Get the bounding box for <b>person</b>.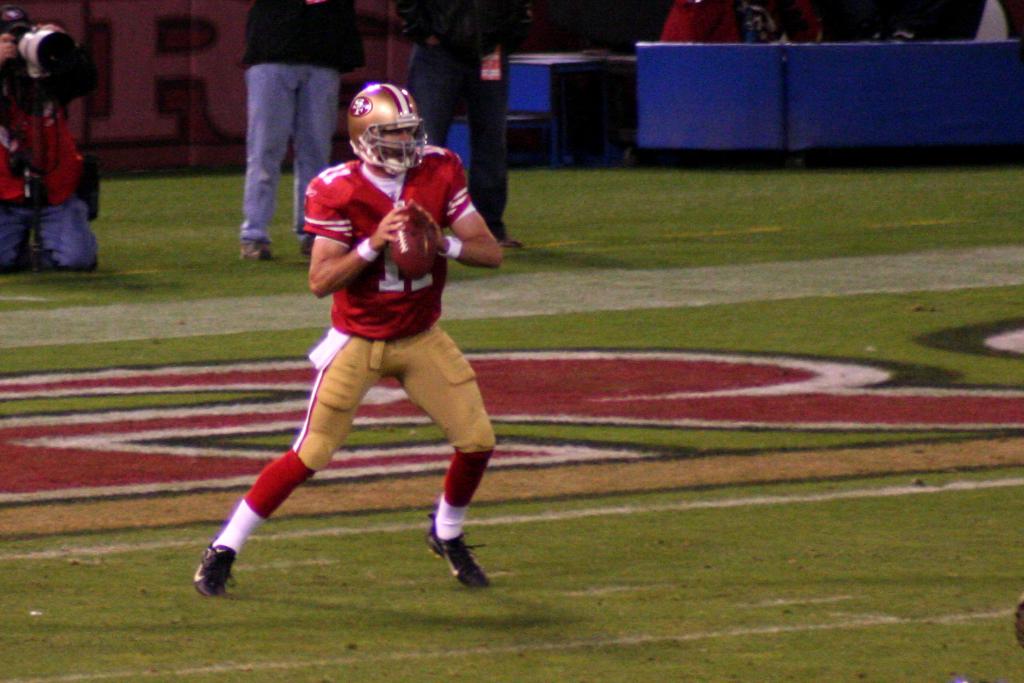
pyautogui.locateOnScreen(232, 0, 342, 269).
